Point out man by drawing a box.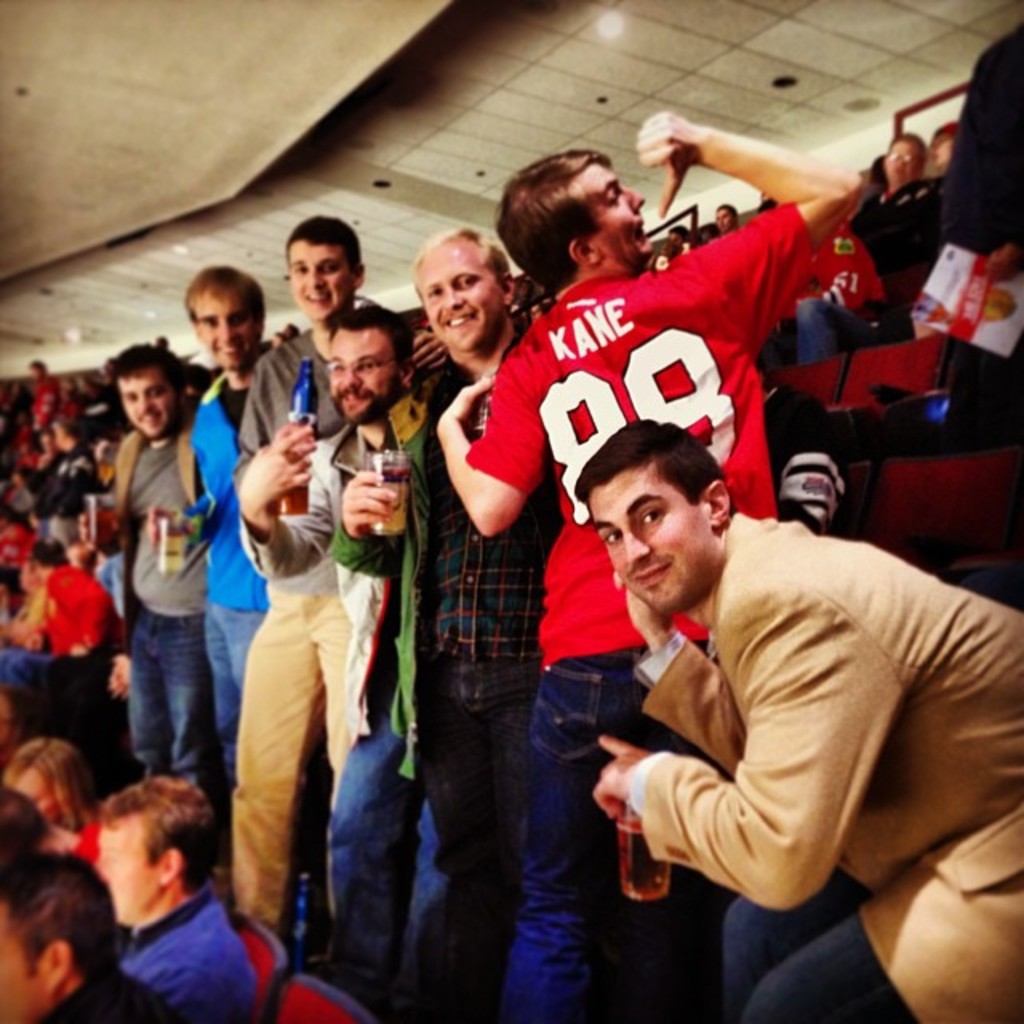
(left=29, top=426, right=109, bottom=538).
